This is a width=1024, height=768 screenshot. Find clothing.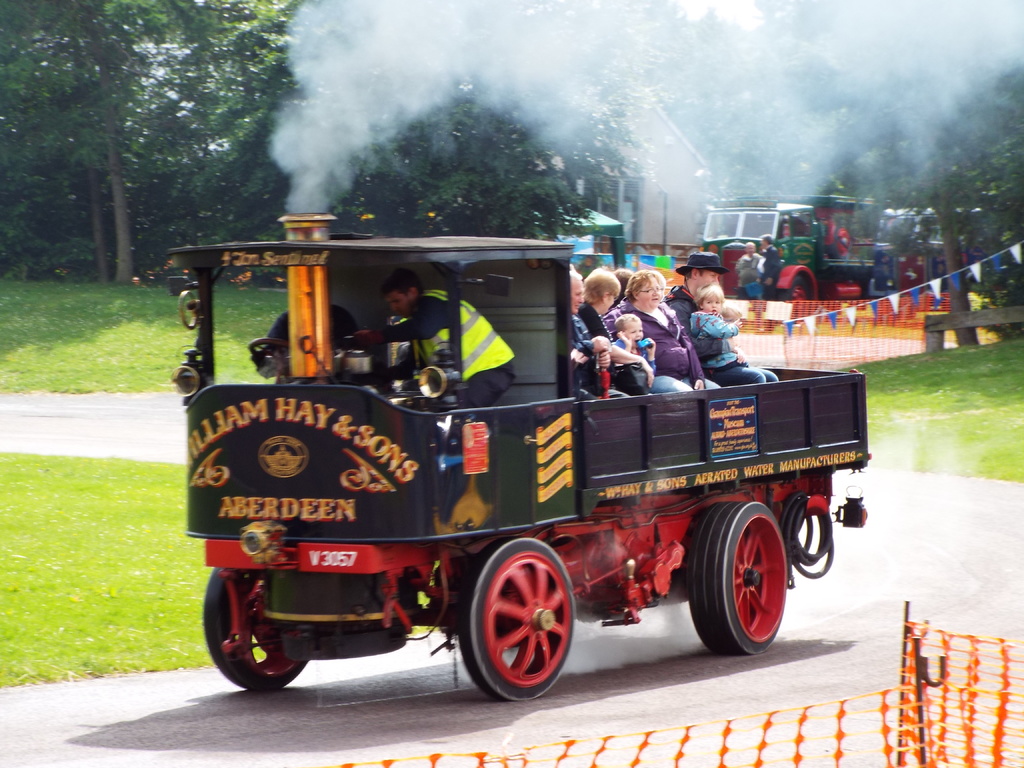
Bounding box: Rect(596, 323, 637, 408).
